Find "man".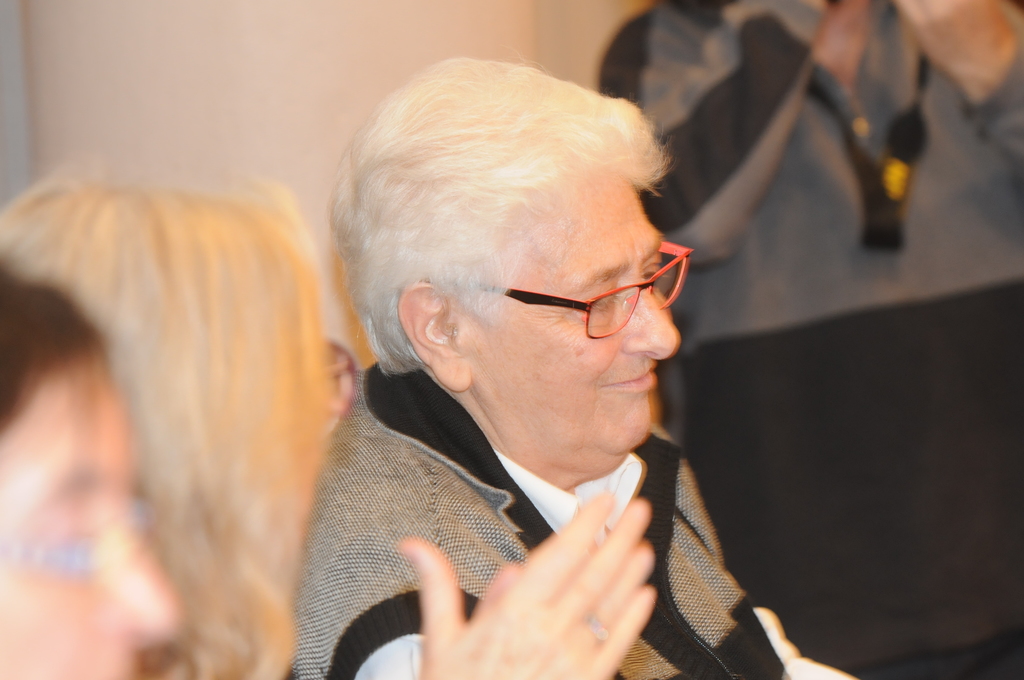
{"left": 287, "top": 53, "right": 789, "bottom": 679}.
